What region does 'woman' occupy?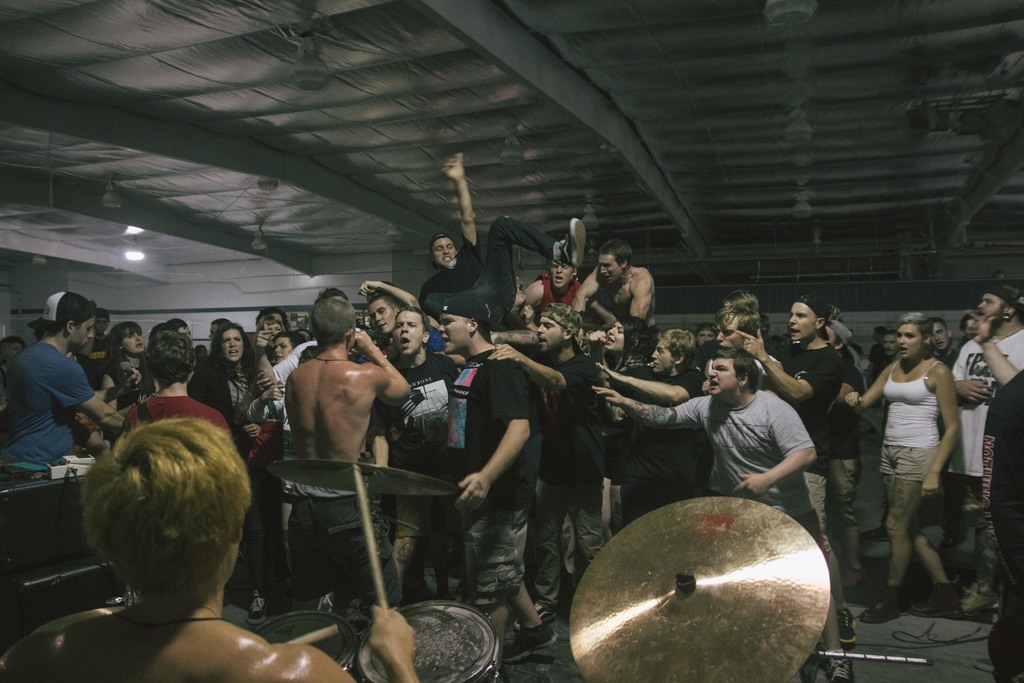
x1=842, y1=311, x2=962, y2=621.
